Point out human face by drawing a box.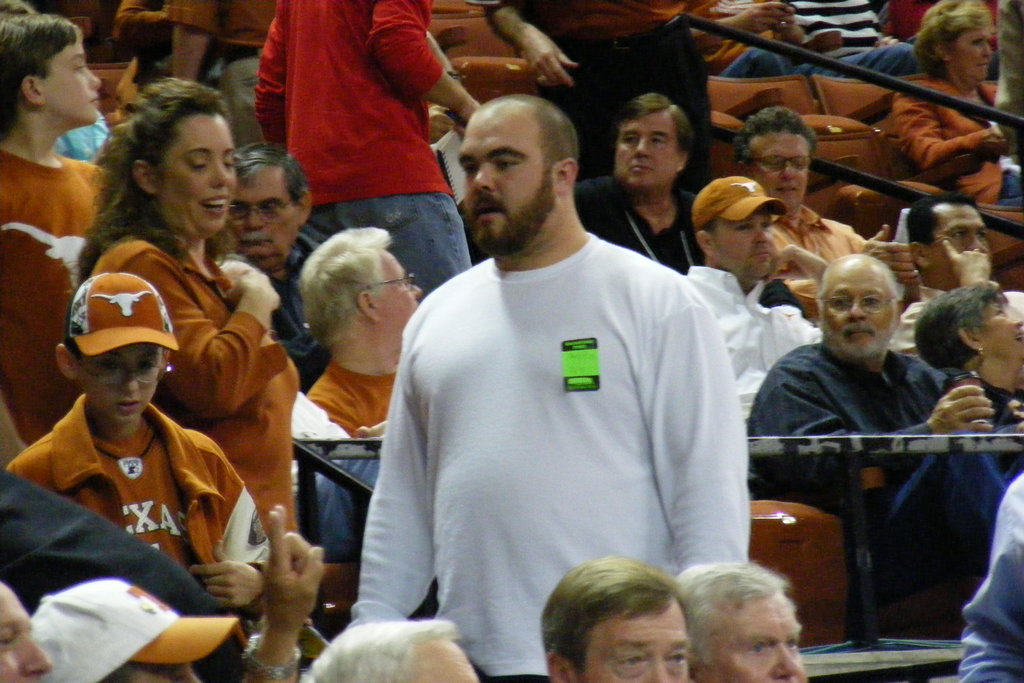
698, 597, 814, 682.
